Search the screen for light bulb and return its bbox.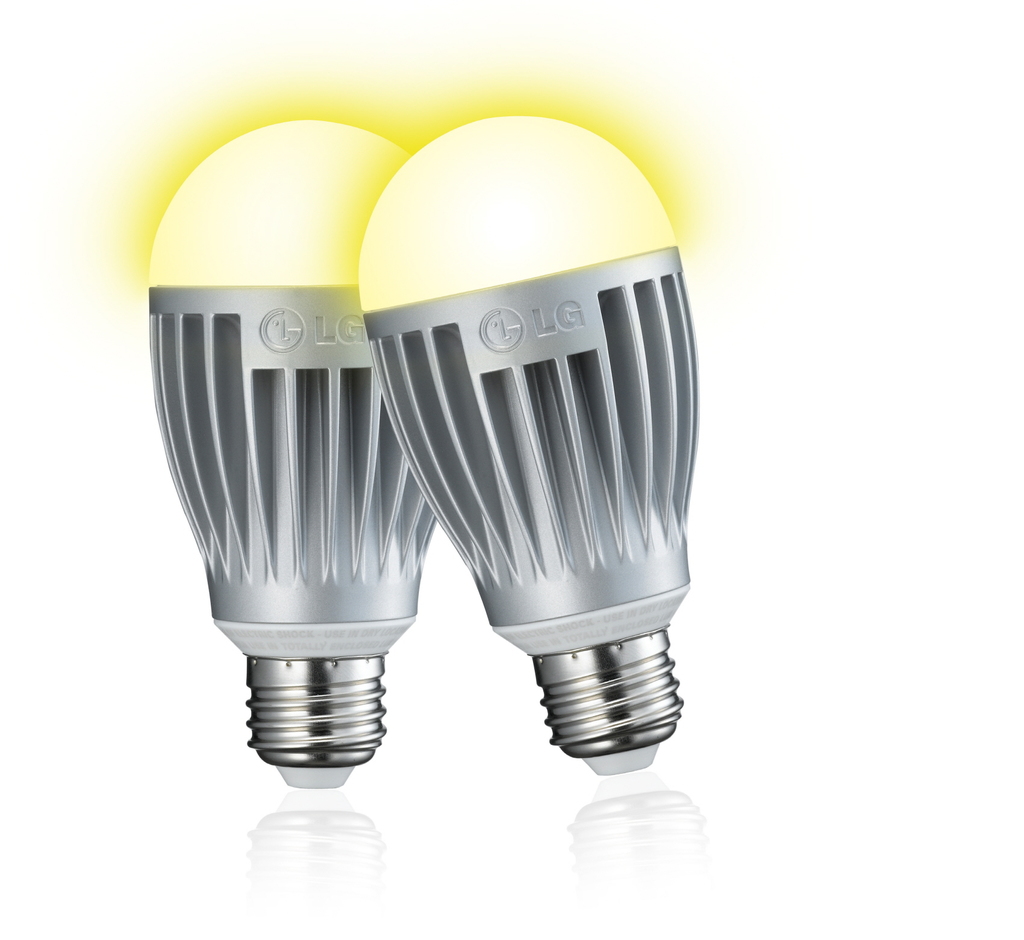
Found: 143:115:438:790.
